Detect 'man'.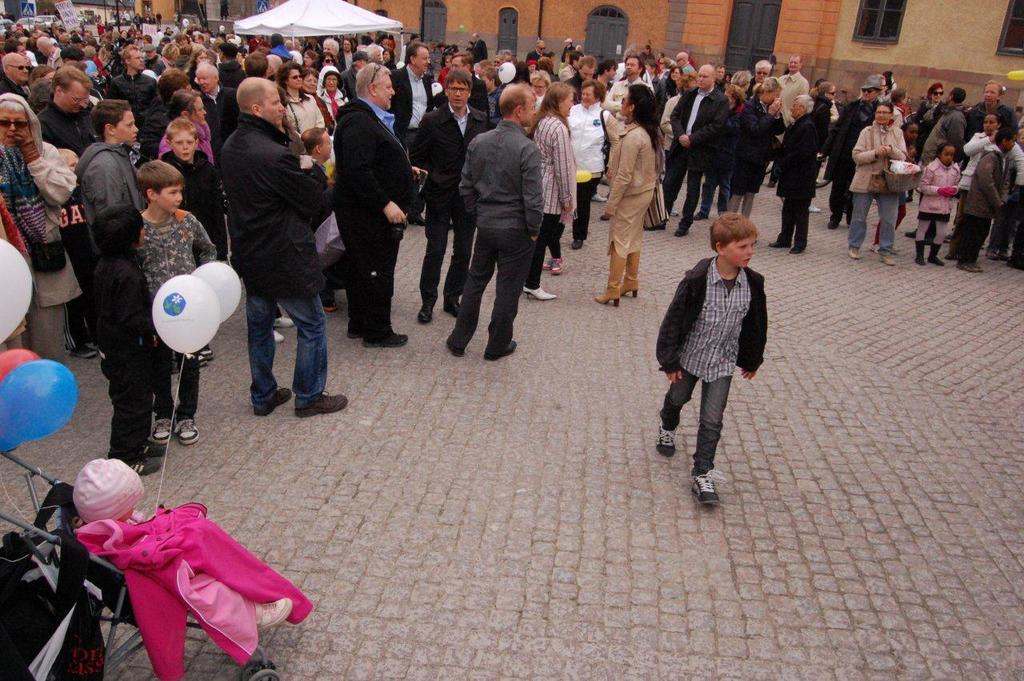
Detected at [766, 57, 809, 190].
